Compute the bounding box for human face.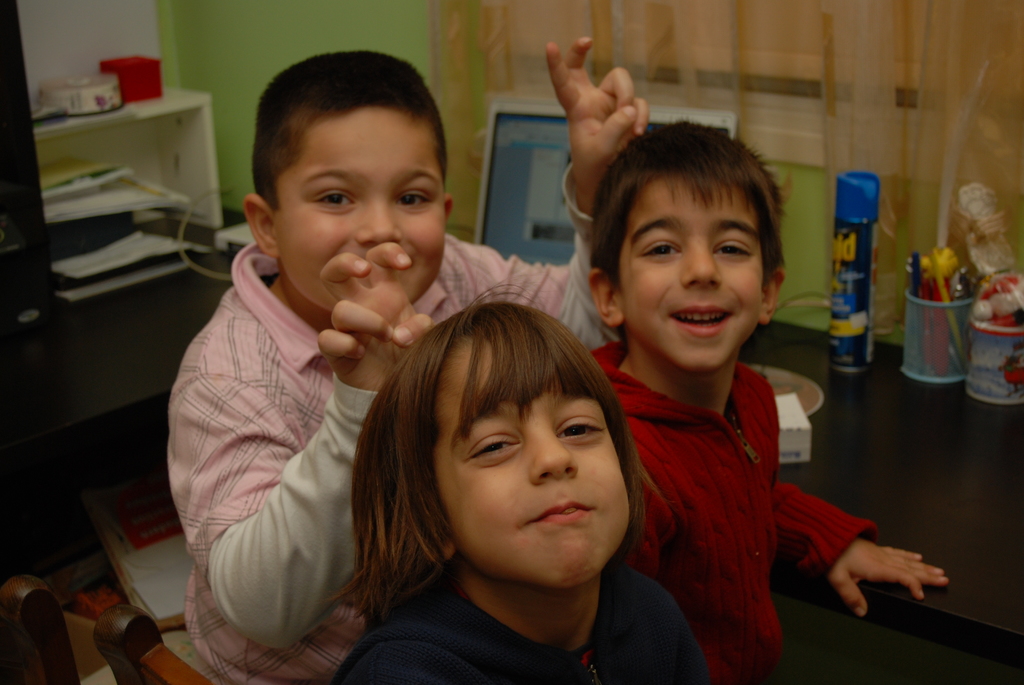
[x1=626, y1=178, x2=761, y2=375].
